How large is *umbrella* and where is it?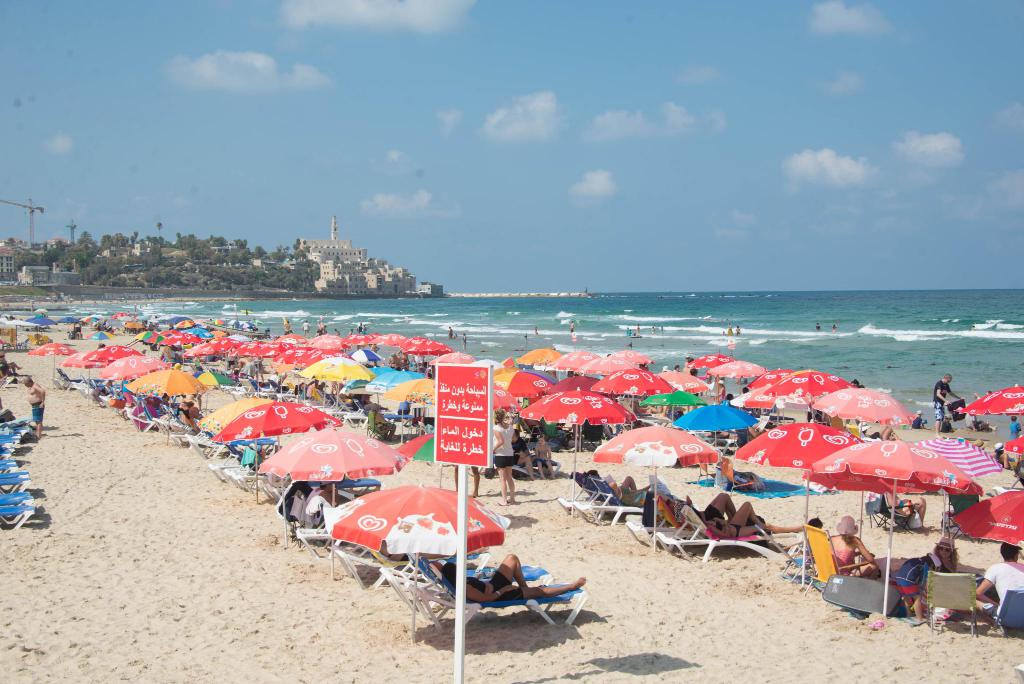
Bounding box: 312, 485, 518, 608.
